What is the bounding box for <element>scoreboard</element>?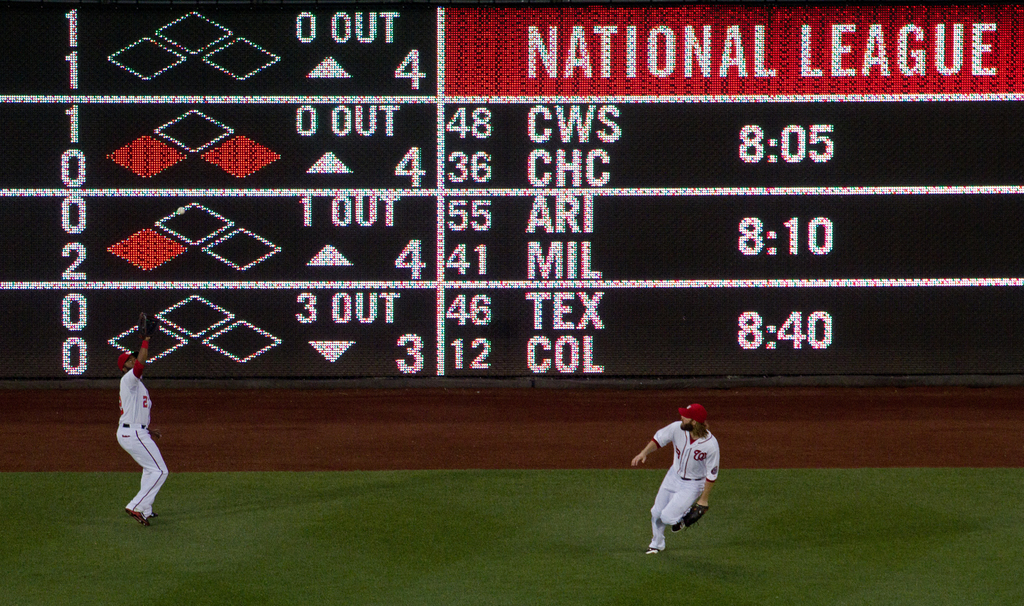
0/0/1023/392.
